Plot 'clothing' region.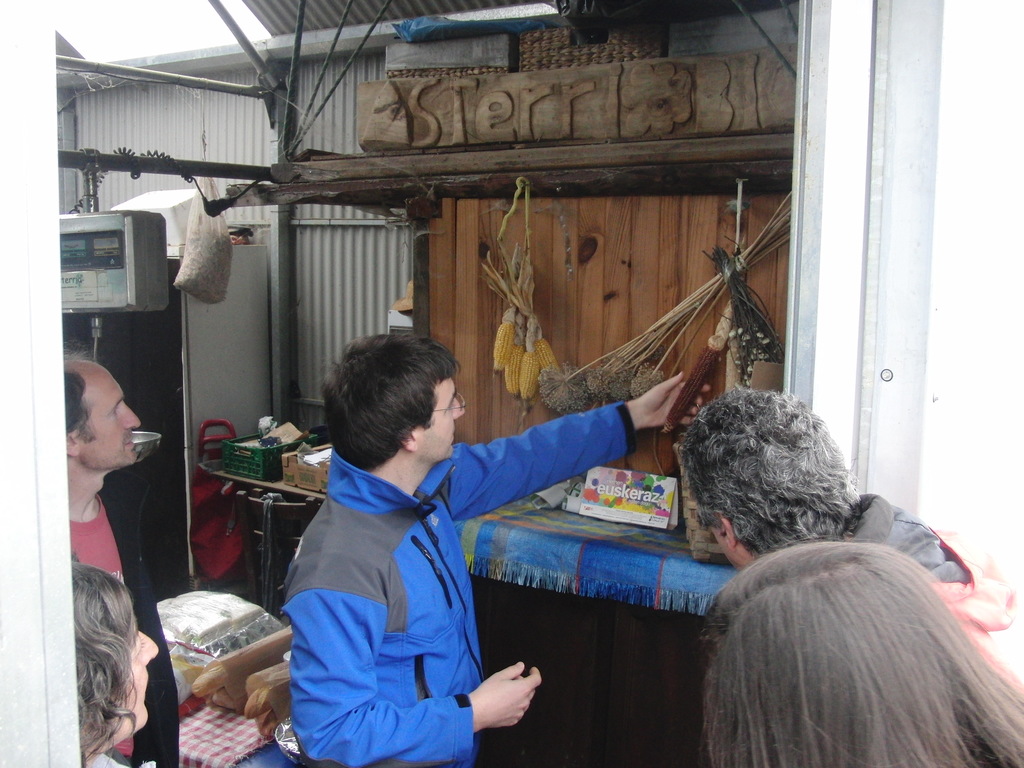
Plotted at crop(843, 494, 1017, 685).
